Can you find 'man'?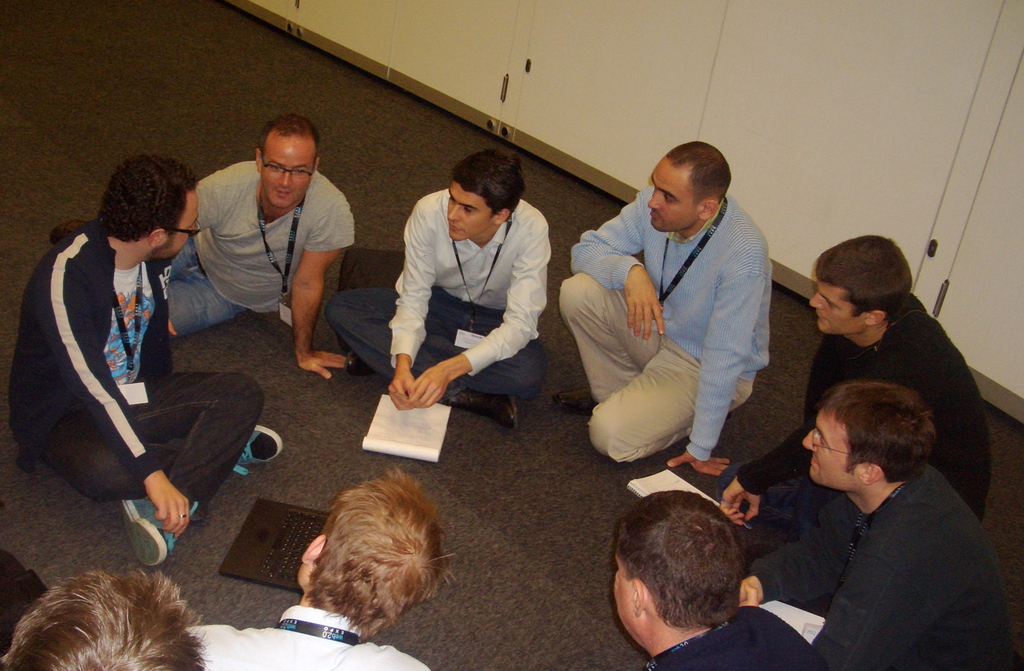
Yes, bounding box: bbox=(749, 386, 1023, 670).
